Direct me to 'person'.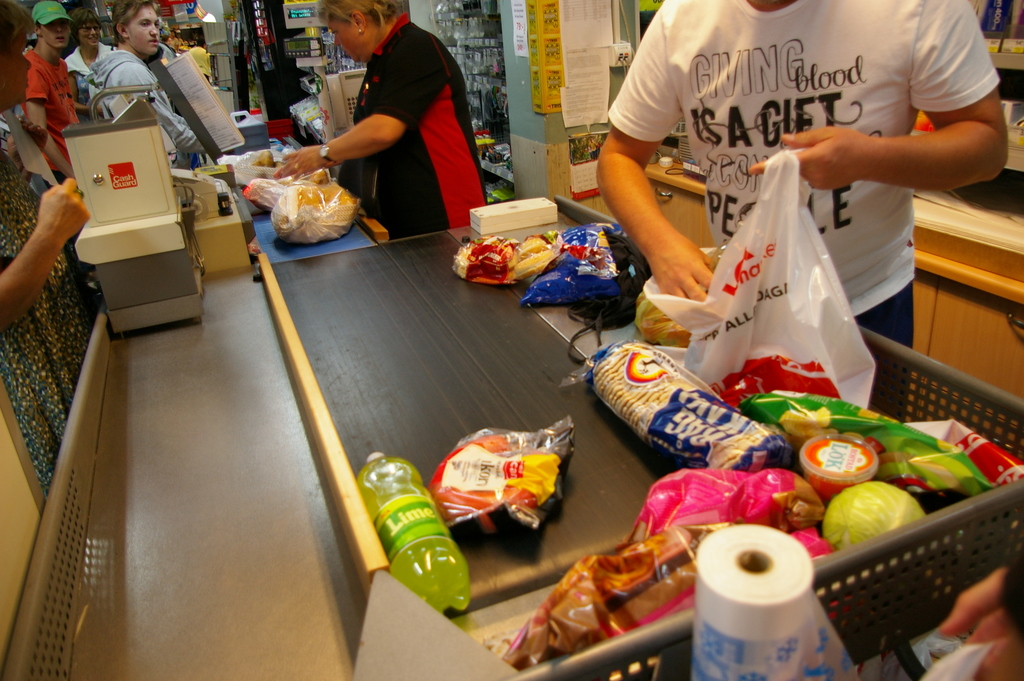
Direction: BBox(578, 0, 1013, 430).
